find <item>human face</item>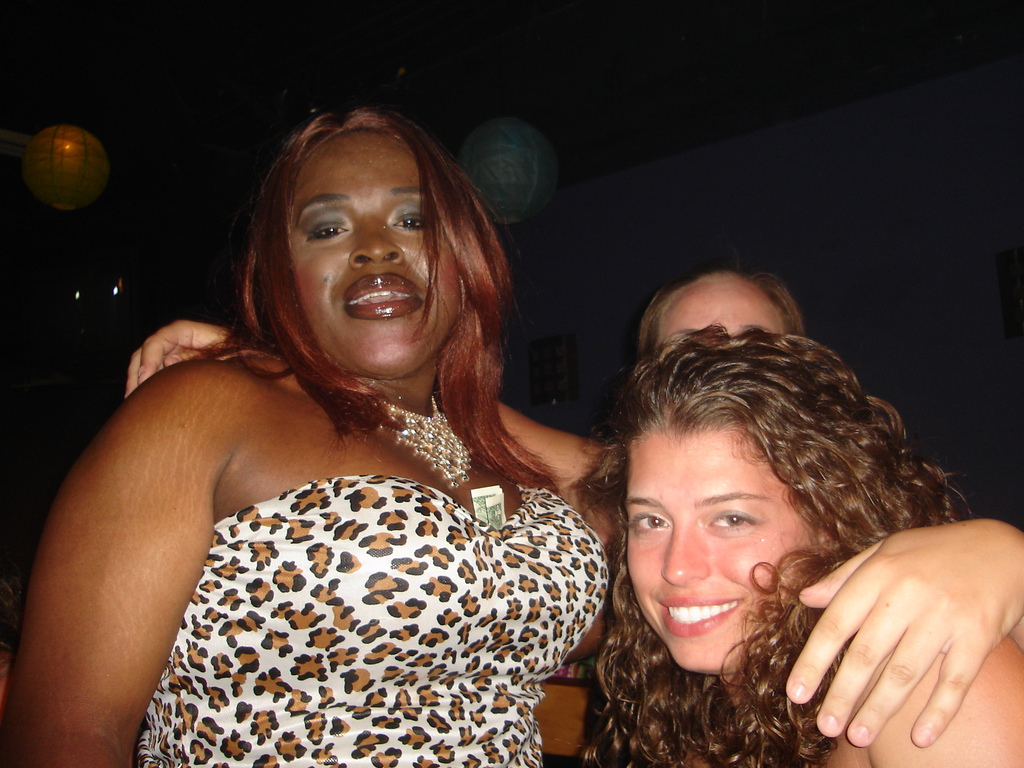
bbox=(630, 426, 812, 671)
